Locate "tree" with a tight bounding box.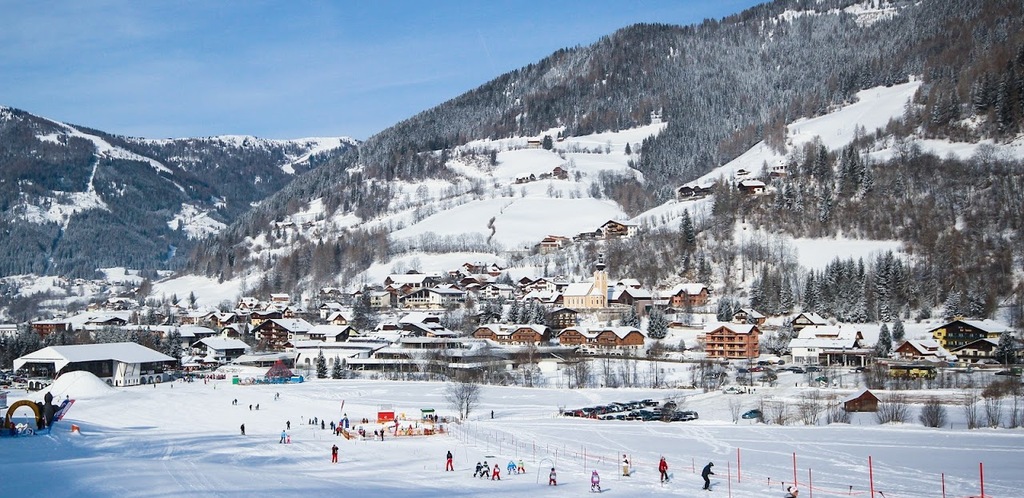
crop(317, 351, 326, 374).
